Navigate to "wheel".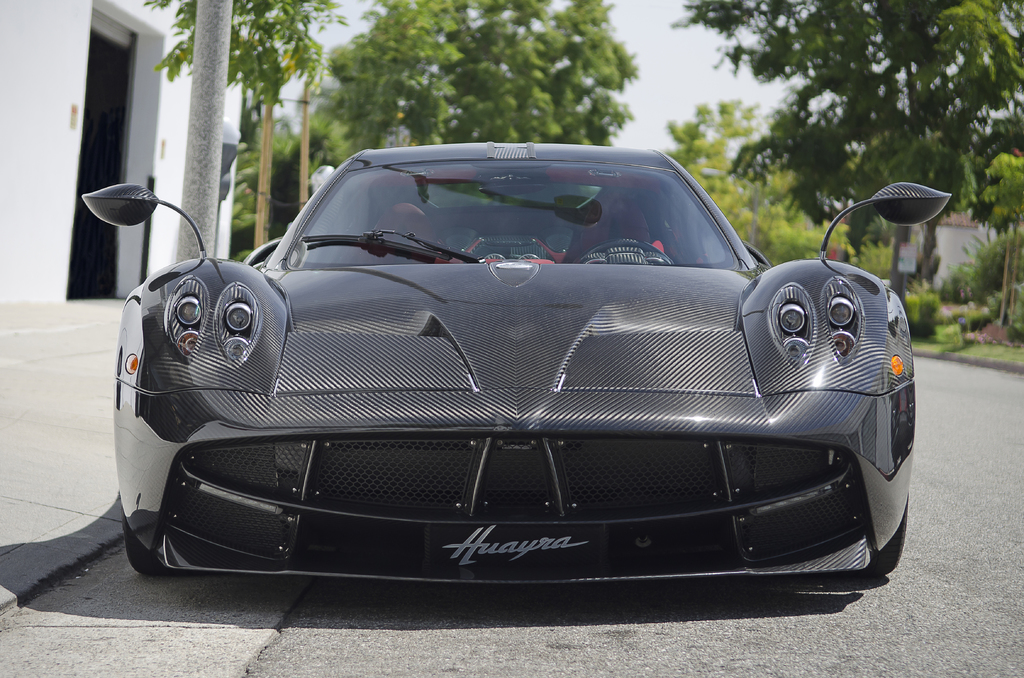
Navigation target: 840 499 908 571.
